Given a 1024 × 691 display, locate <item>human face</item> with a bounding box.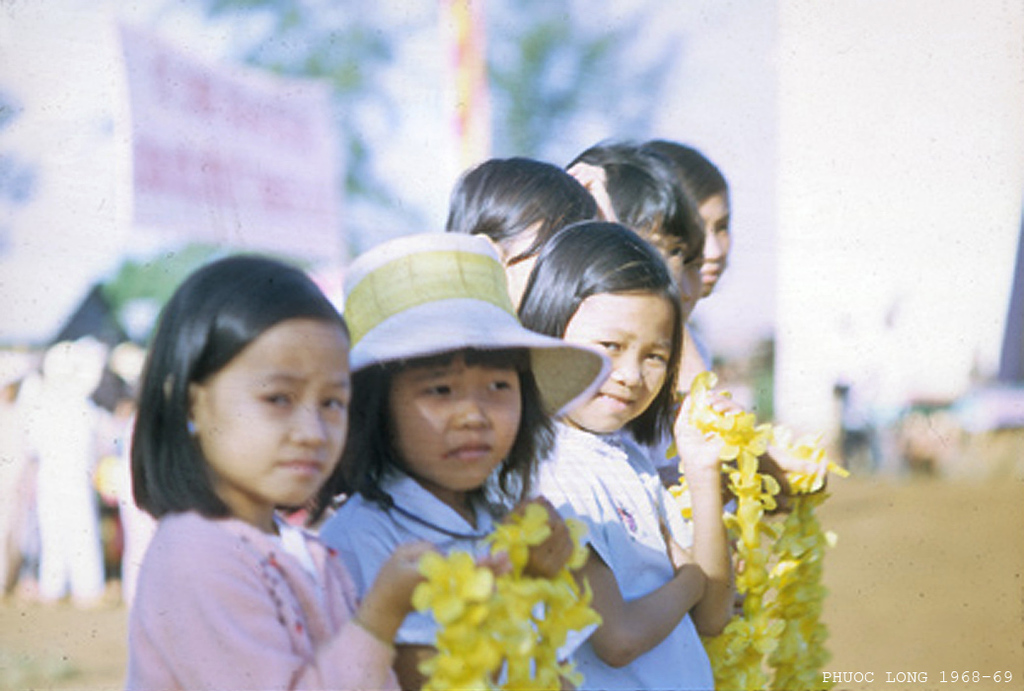
Located: bbox=(385, 350, 519, 495).
